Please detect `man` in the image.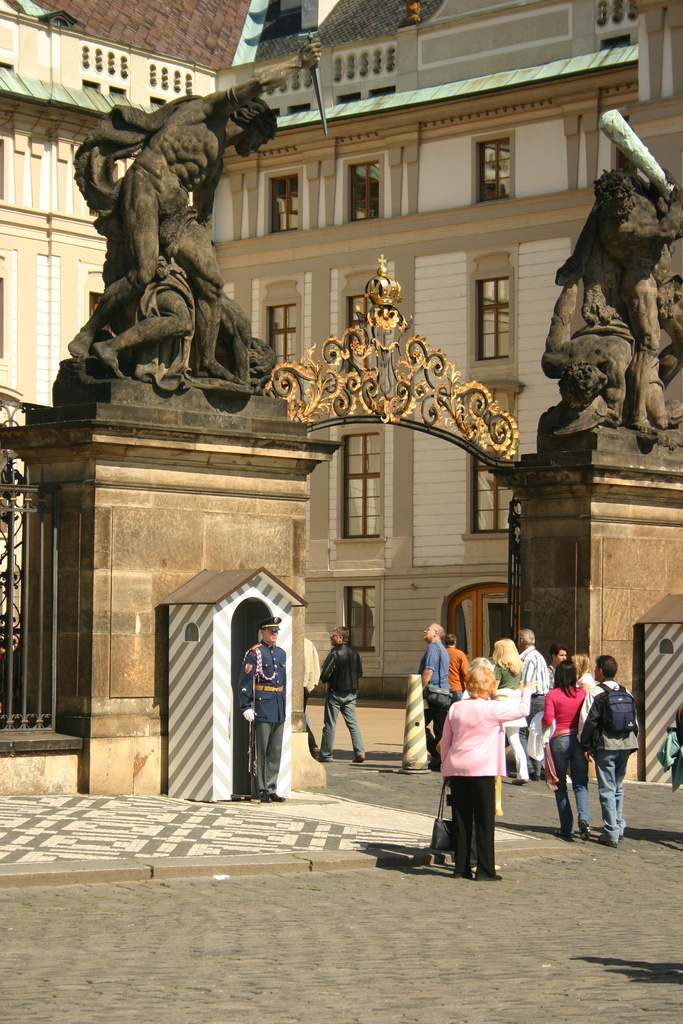
x1=62 y1=38 x2=321 y2=385.
